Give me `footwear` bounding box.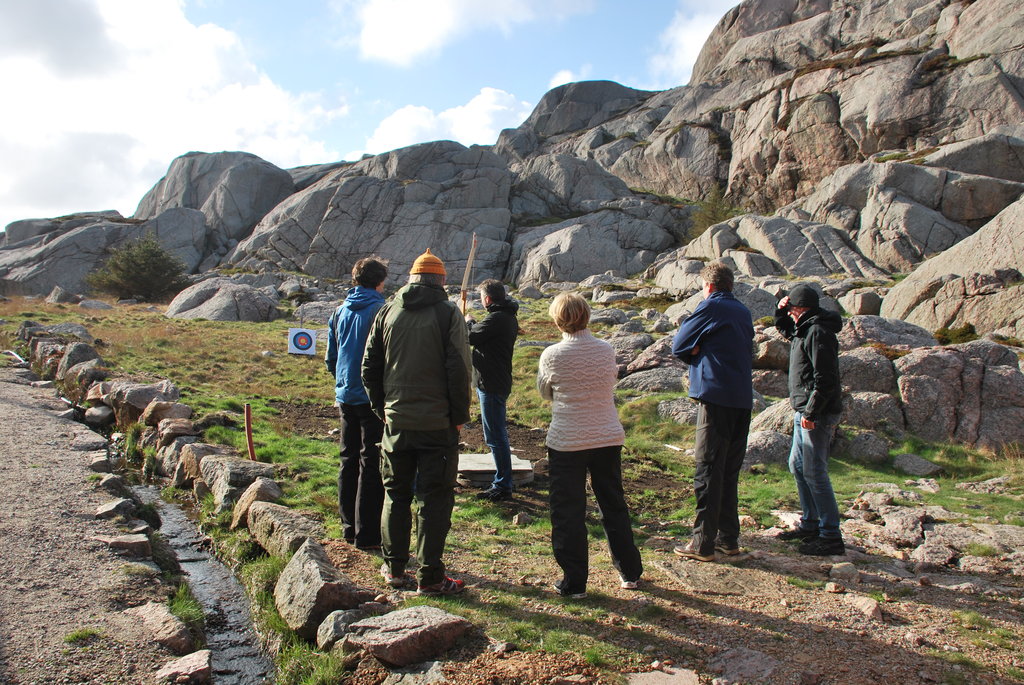
(673, 543, 713, 564).
